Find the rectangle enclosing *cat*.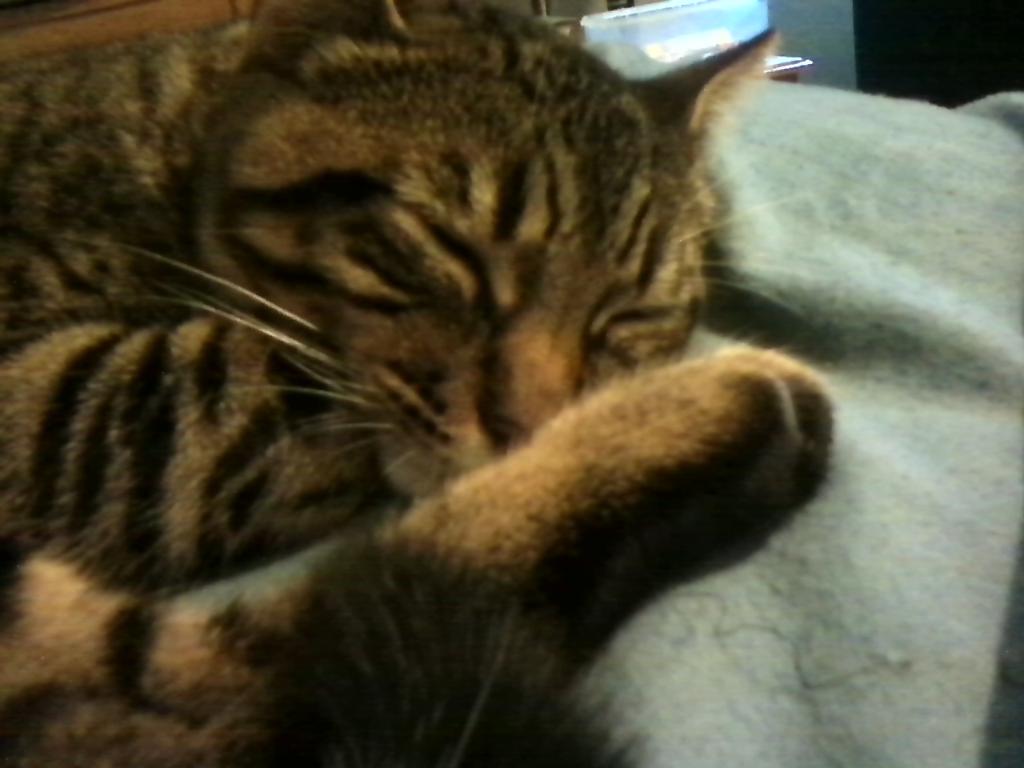
{"left": 0, "top": 2, "right": 824, "bottom": 754}.
